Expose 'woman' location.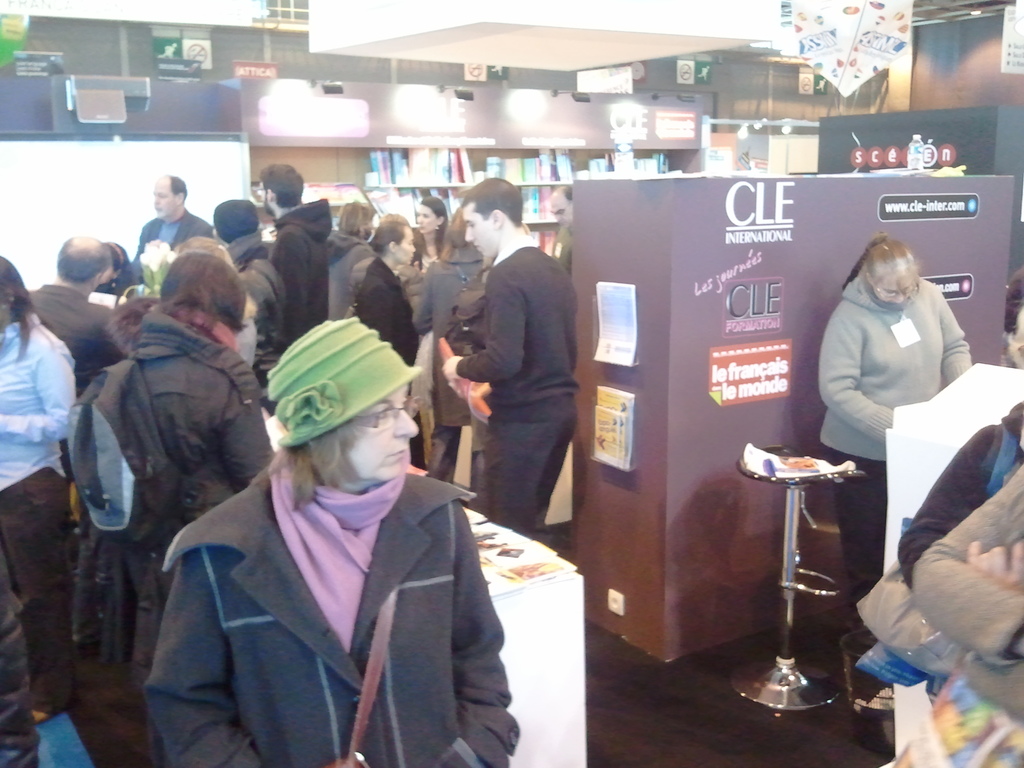
Exposed at crop(810, 232, 972, 738).
